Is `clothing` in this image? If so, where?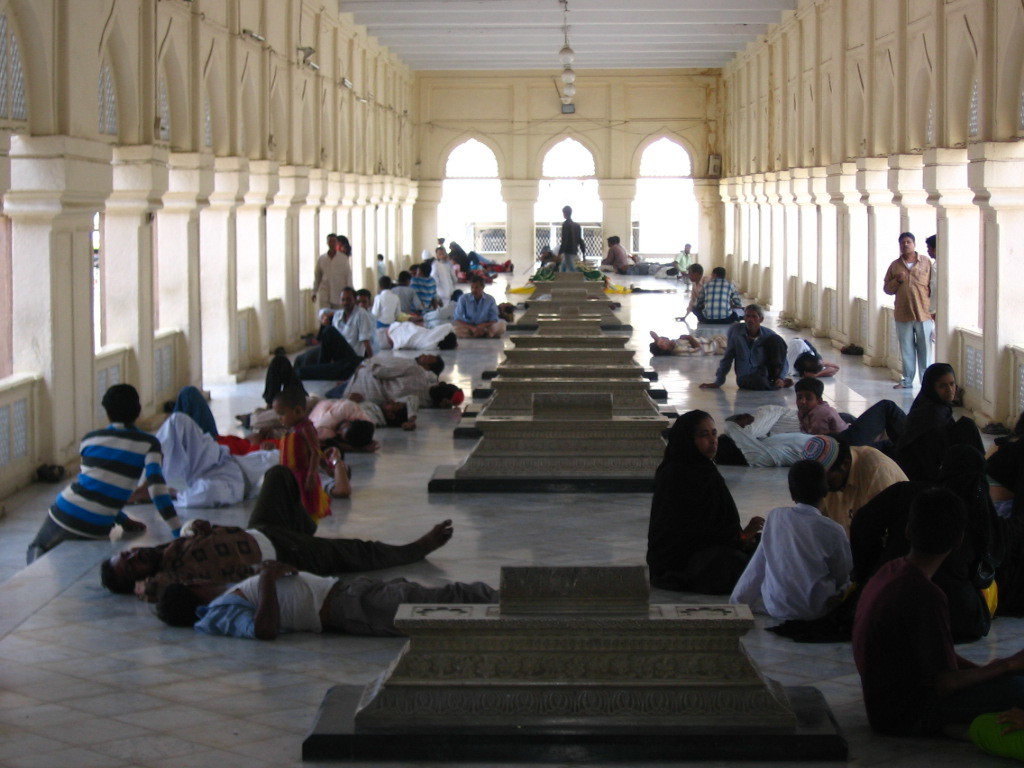
Yes, at locate(193, 564, 503, 637).
